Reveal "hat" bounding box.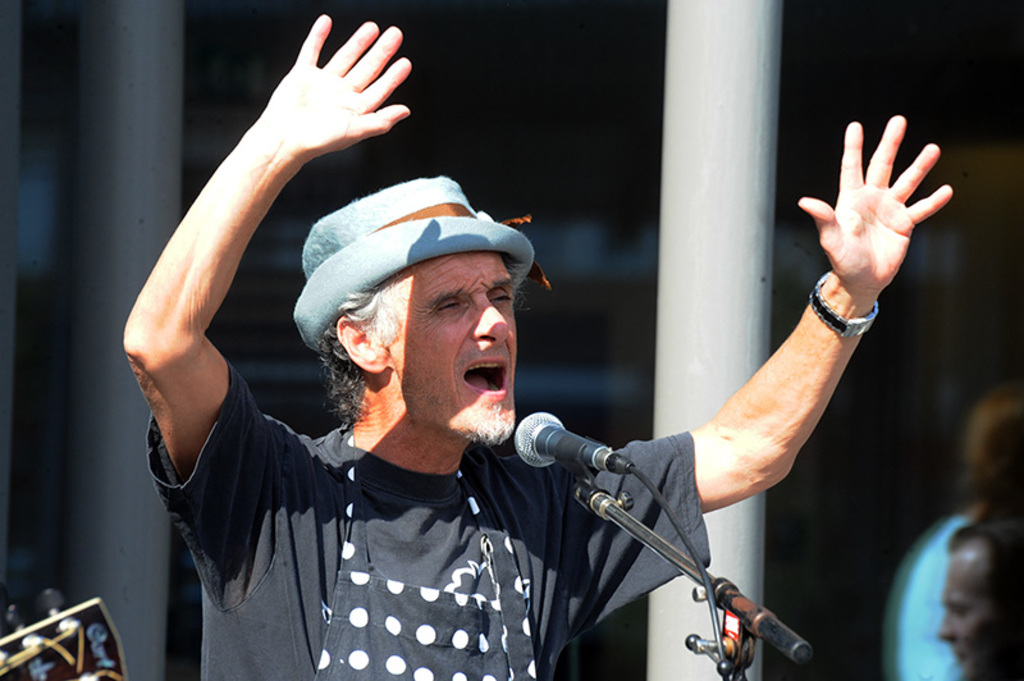
Revealed: <box>294,173,549,356</box>.
